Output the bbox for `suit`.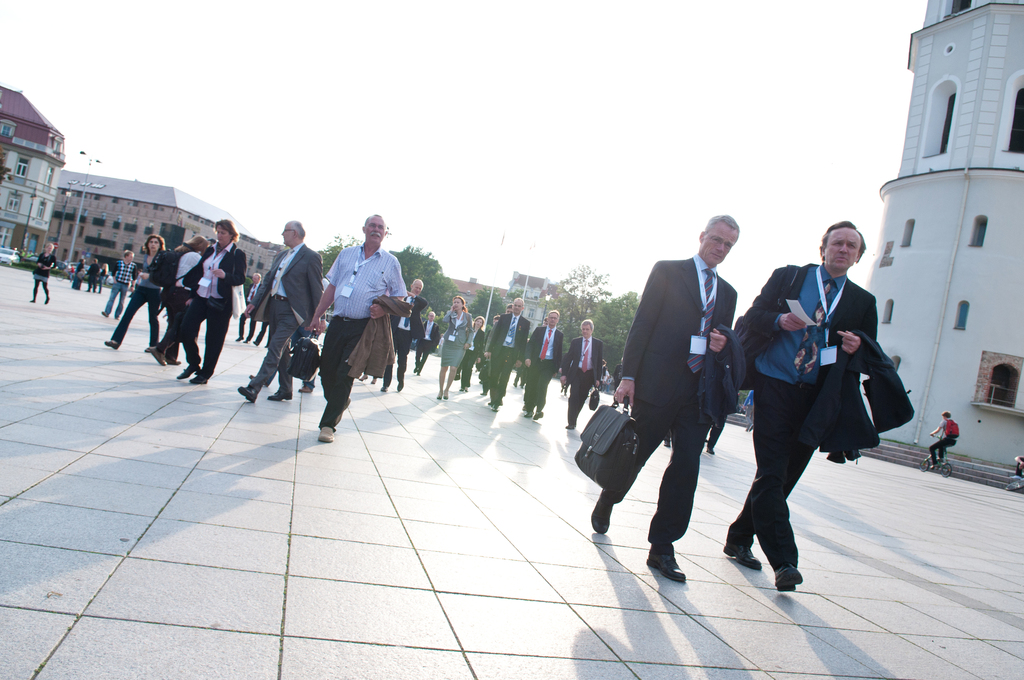
Rect(605, 254, 737, 549).
